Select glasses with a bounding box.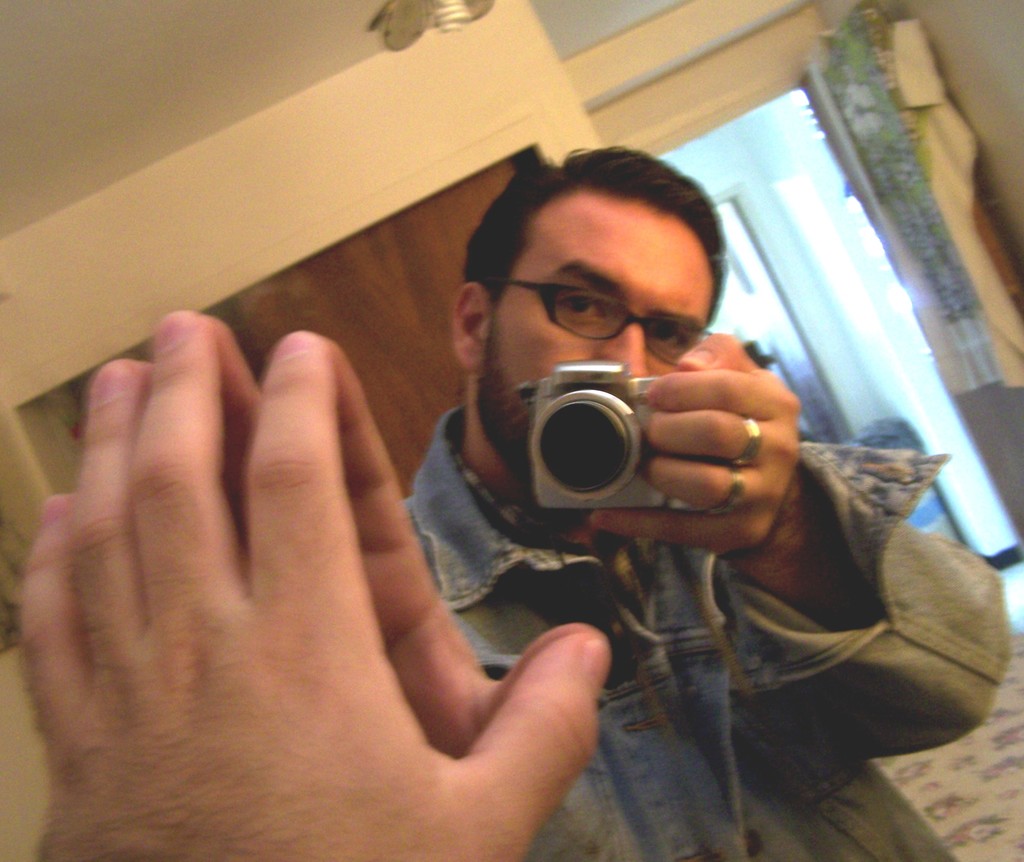
crop(462, 261, 732, 361).
